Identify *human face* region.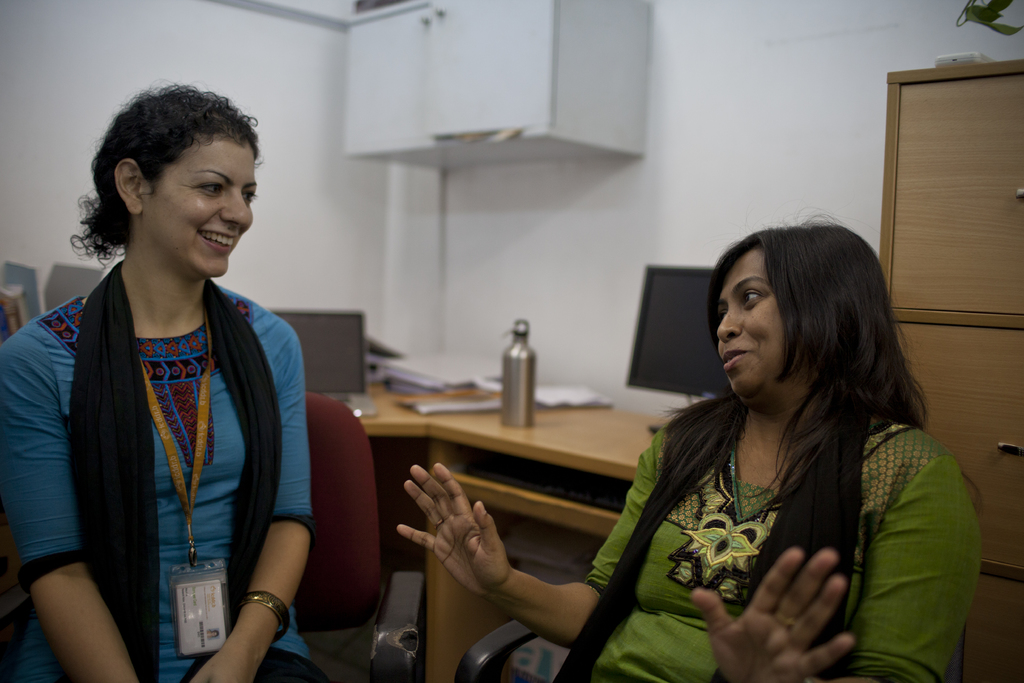
Region: x1=138, y1=135, x2=257, y2=283.
